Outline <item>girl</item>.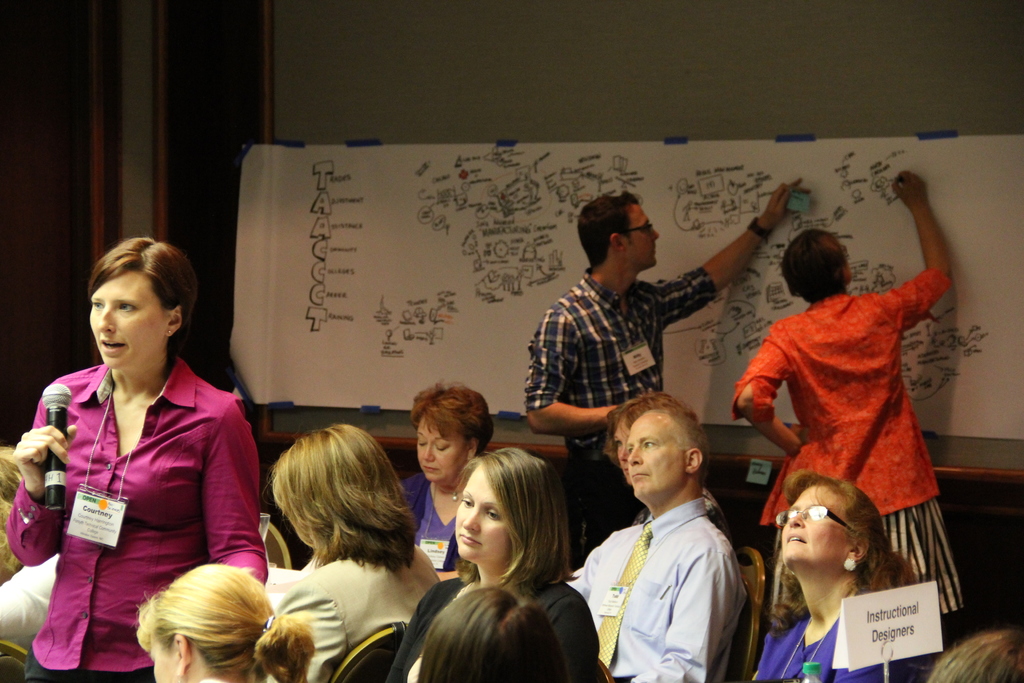
Outline: detection(139, 566, 315, 682).
